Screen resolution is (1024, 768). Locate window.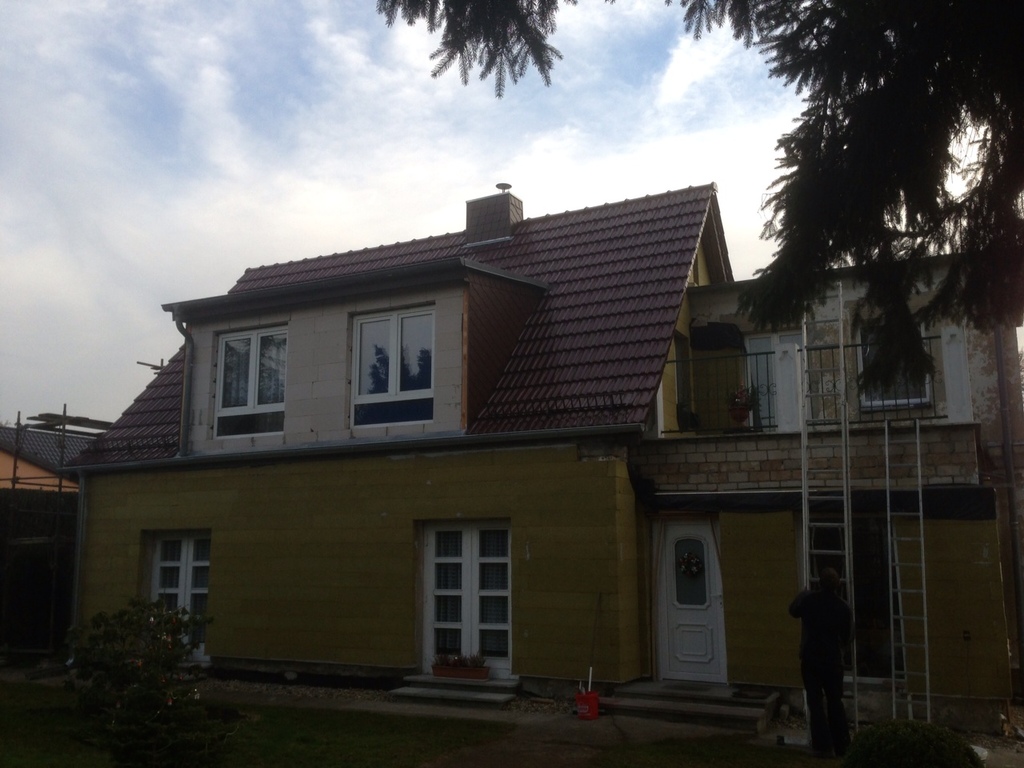
[left=746, top=336, right=810, bottom=430].
